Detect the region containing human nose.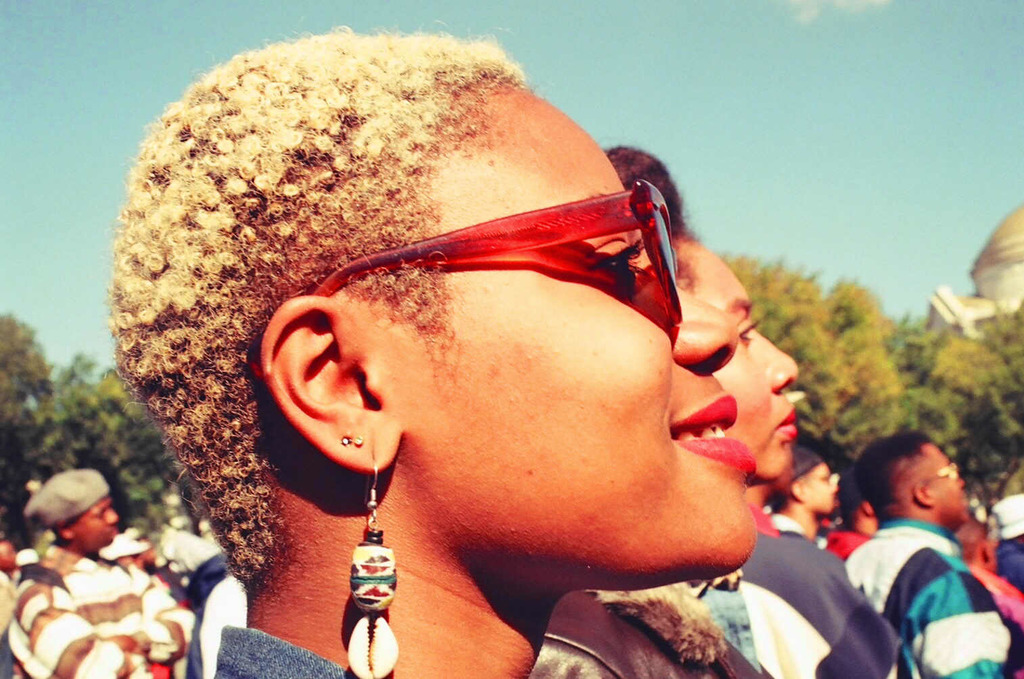
x1=959 y1=476 x2=964 y2=488.
